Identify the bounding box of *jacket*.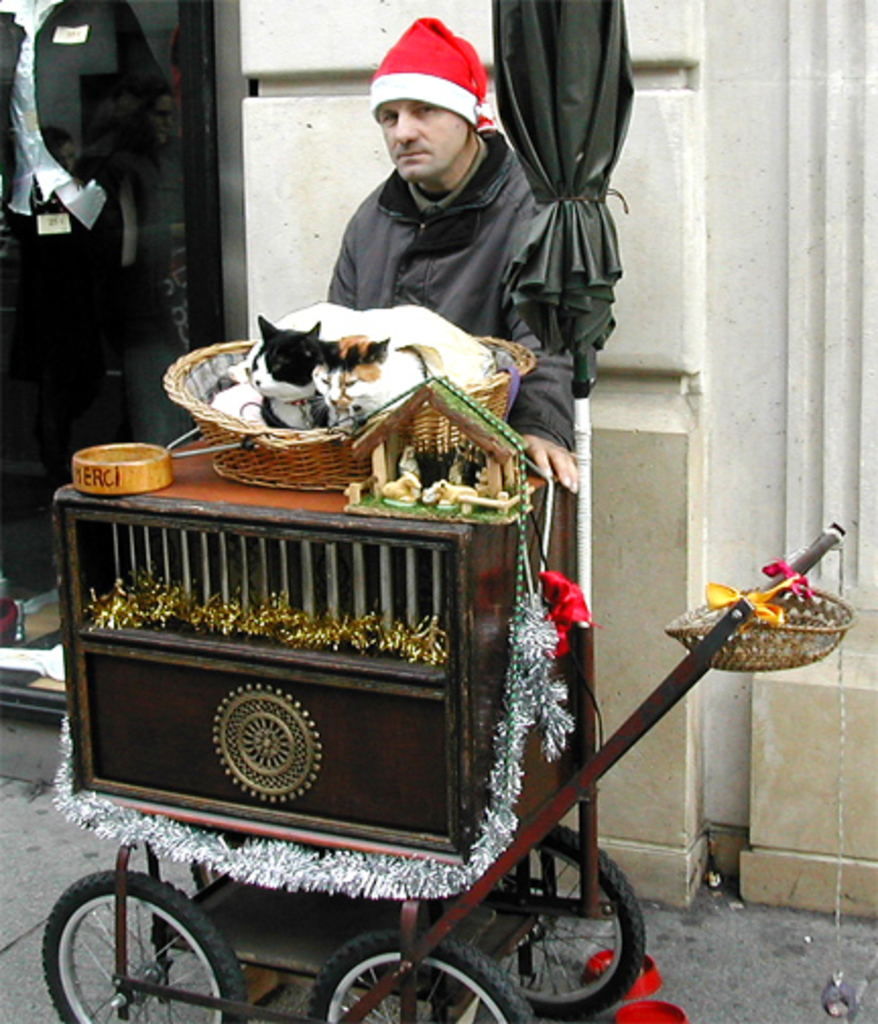
{"left": 252, "top": 71, "right": 644, "bottom": 360}.
